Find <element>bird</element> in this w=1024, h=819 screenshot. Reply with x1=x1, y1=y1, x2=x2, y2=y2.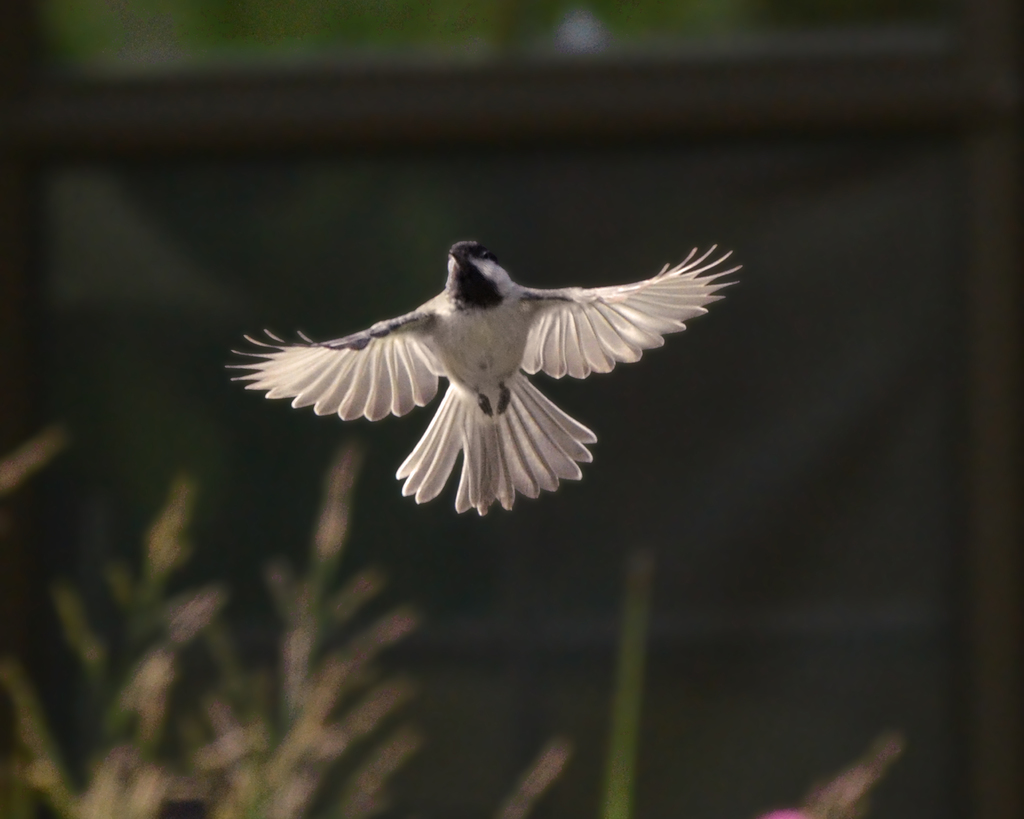
x1=228, y1=245, x2=717, y2=502.
